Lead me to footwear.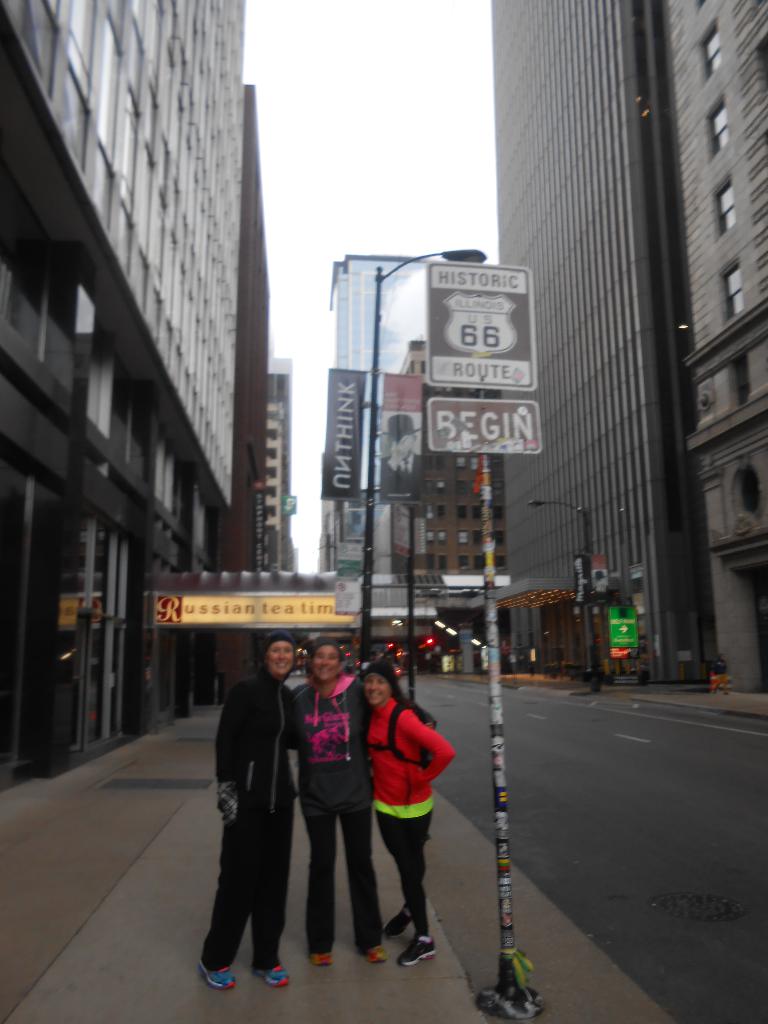
Lead to left=379, top=910, right=413, bottom=943.
